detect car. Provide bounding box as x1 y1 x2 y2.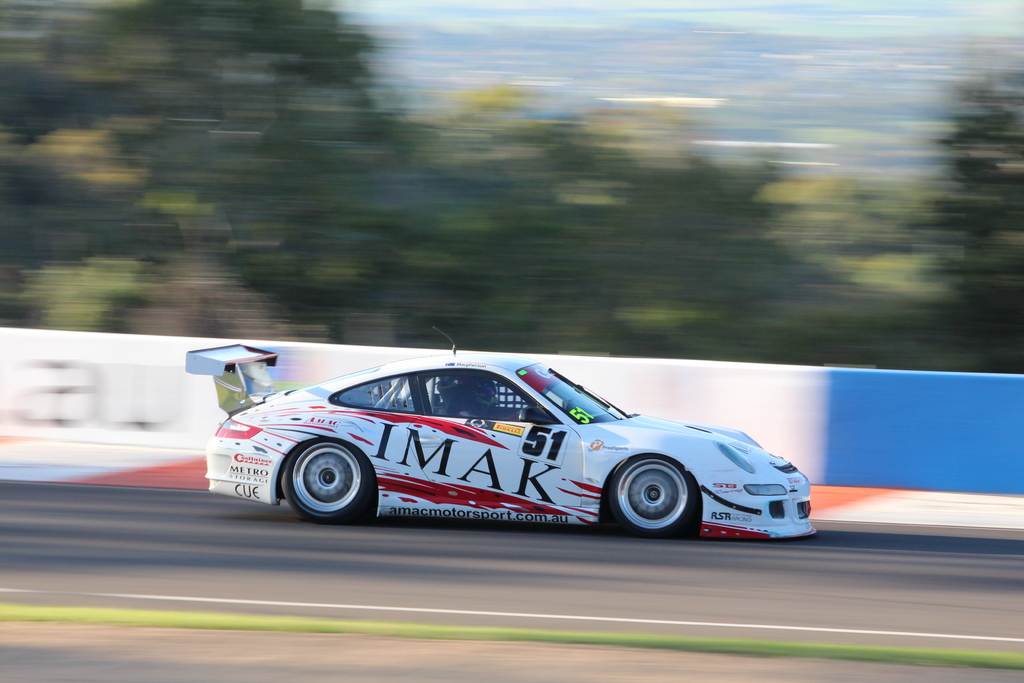
189 340 820 541.
